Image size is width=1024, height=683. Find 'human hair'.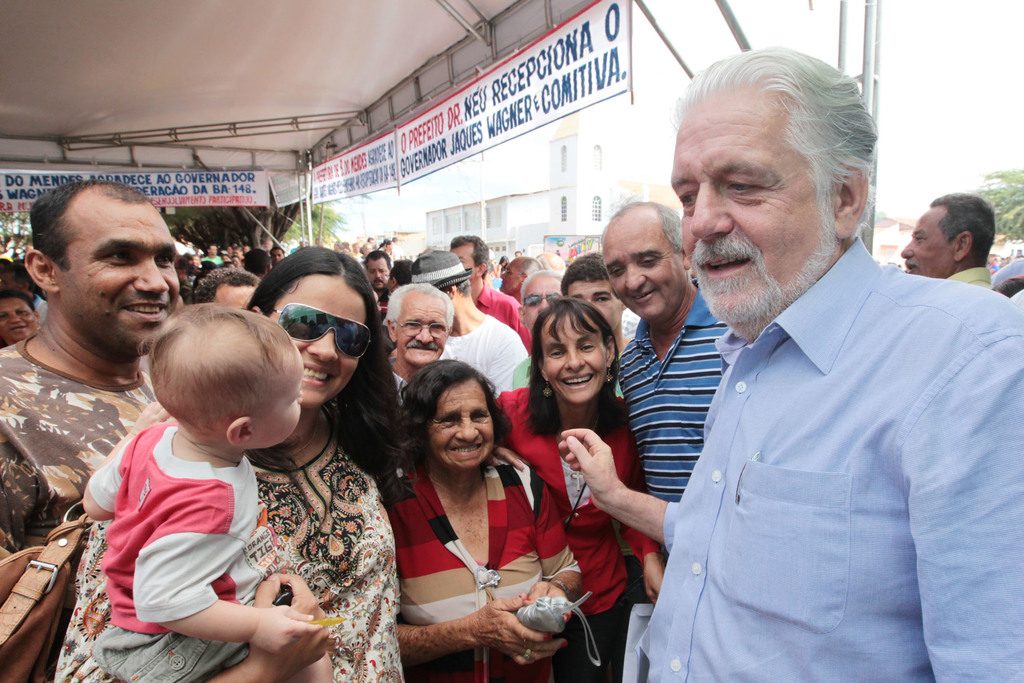
[449,235,490,283].
